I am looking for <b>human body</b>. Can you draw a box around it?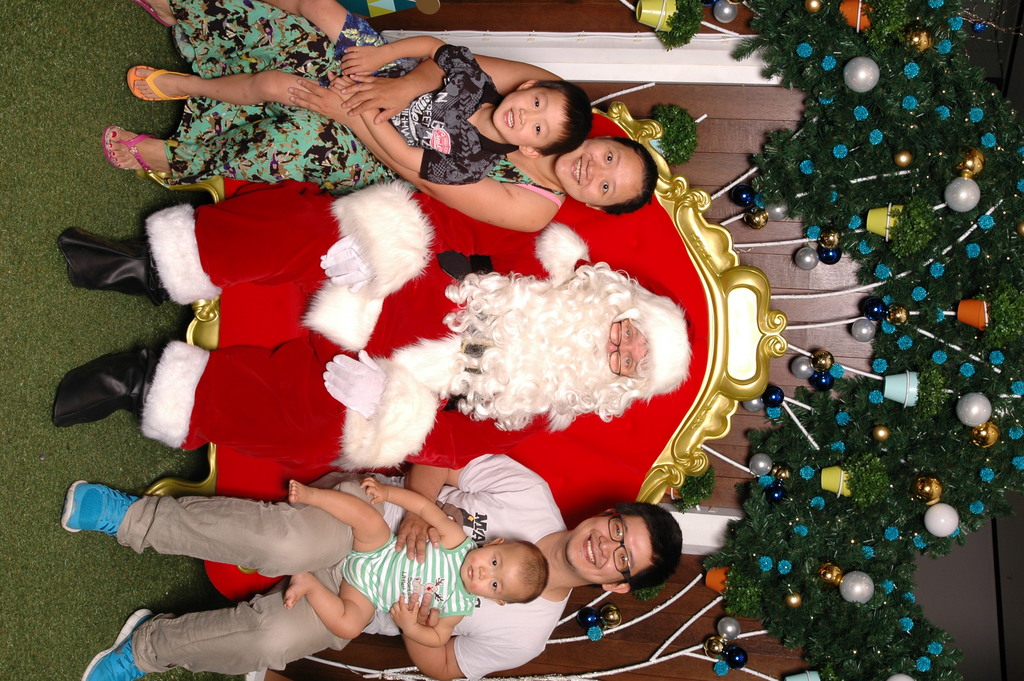
Sure, the bounding box is x1=122 y1=0 x2=600 y2=187.
